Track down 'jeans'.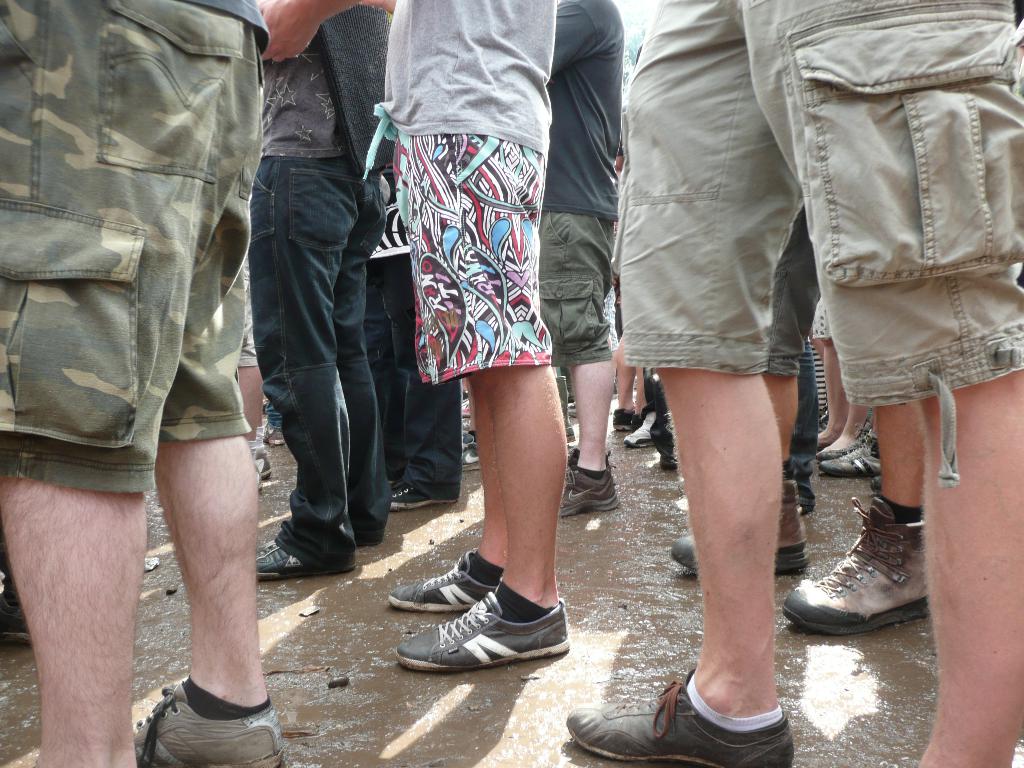
Tracked to BBox(252, 148, 374, 567).
